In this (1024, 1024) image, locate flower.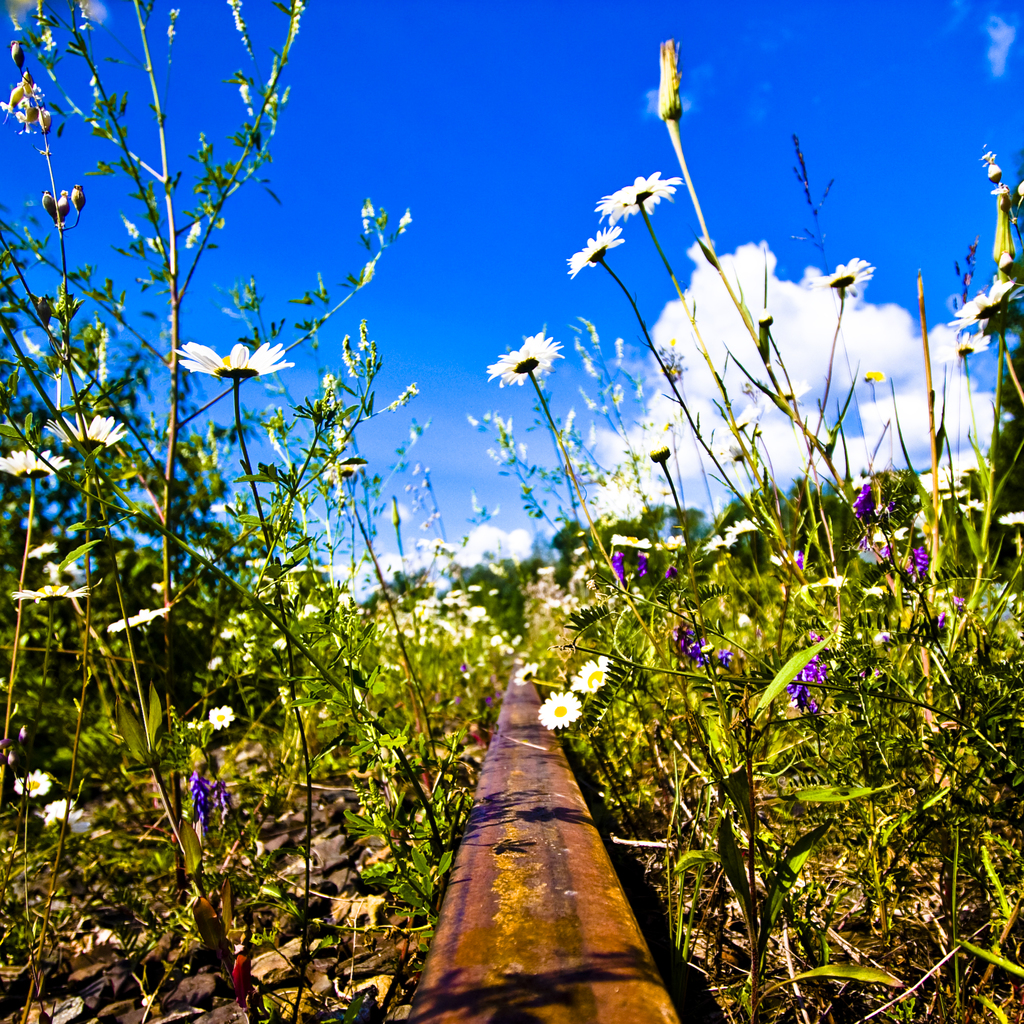
Bounding box: l=487, t=326, r=564, b=401.
